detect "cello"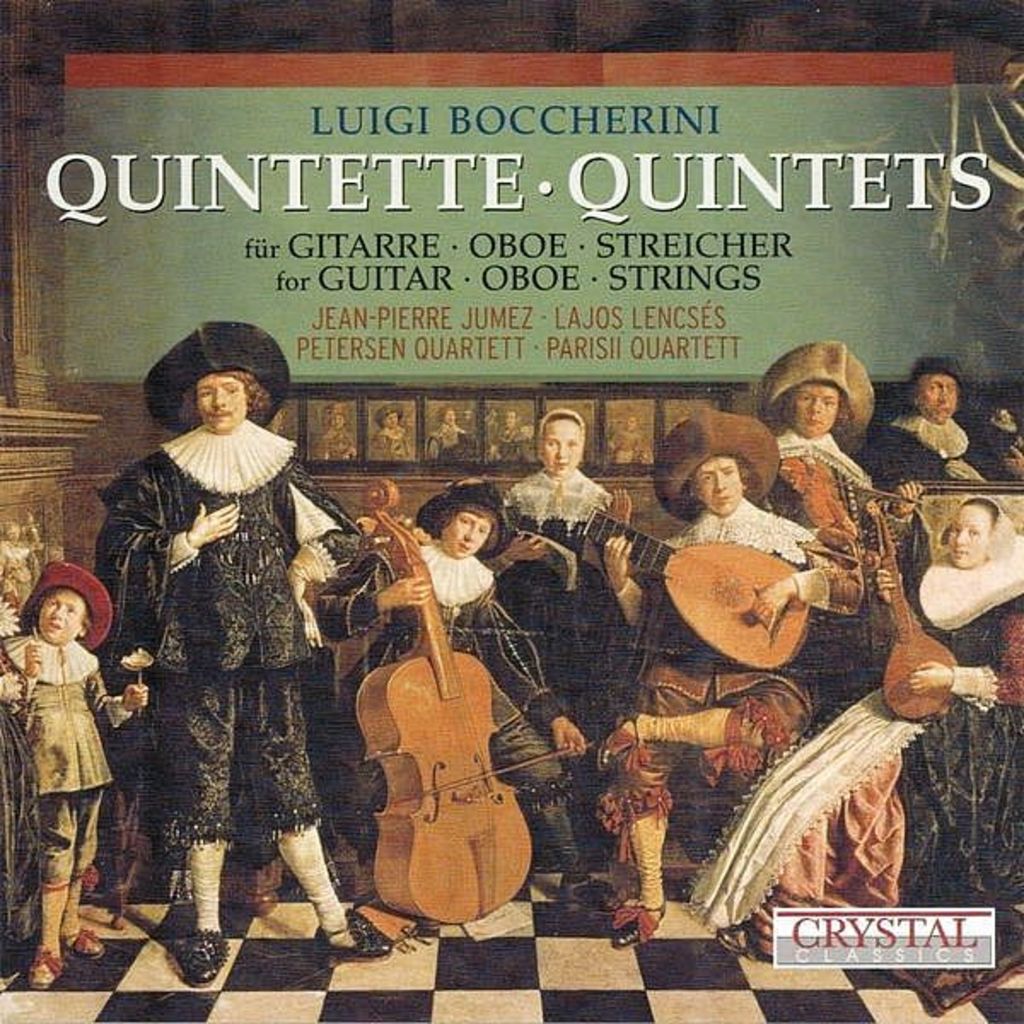
<bbox>353, 481, 602, 927</bbox>
